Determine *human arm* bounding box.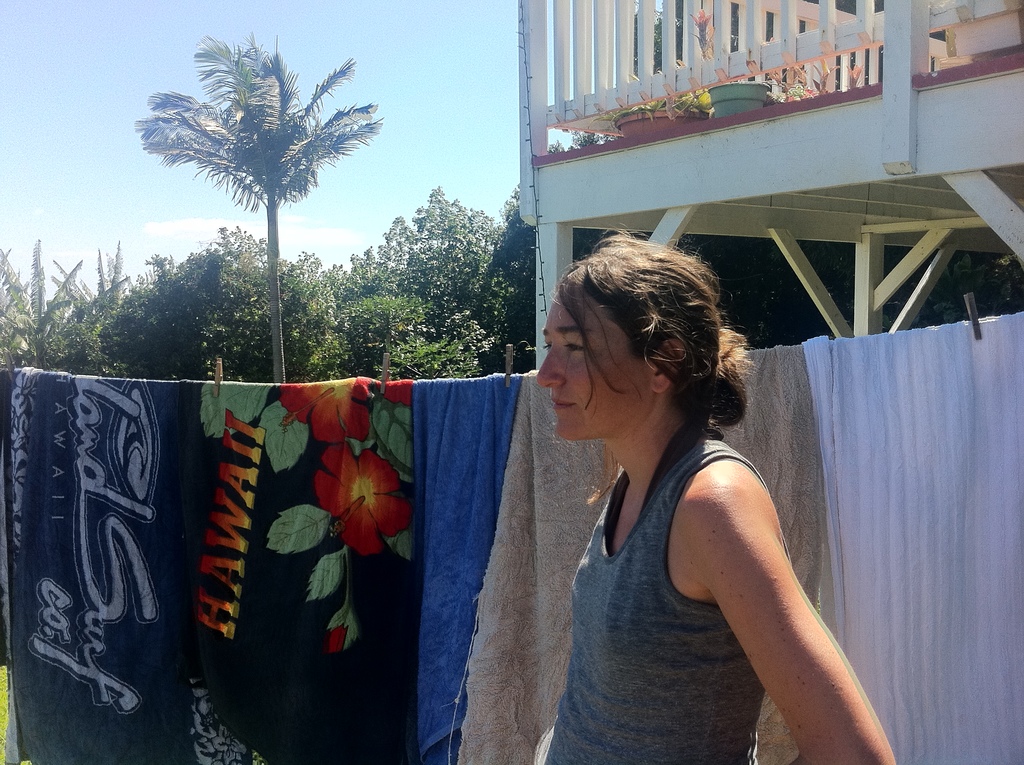
Determined: locate(626, 417, 877, 740).
